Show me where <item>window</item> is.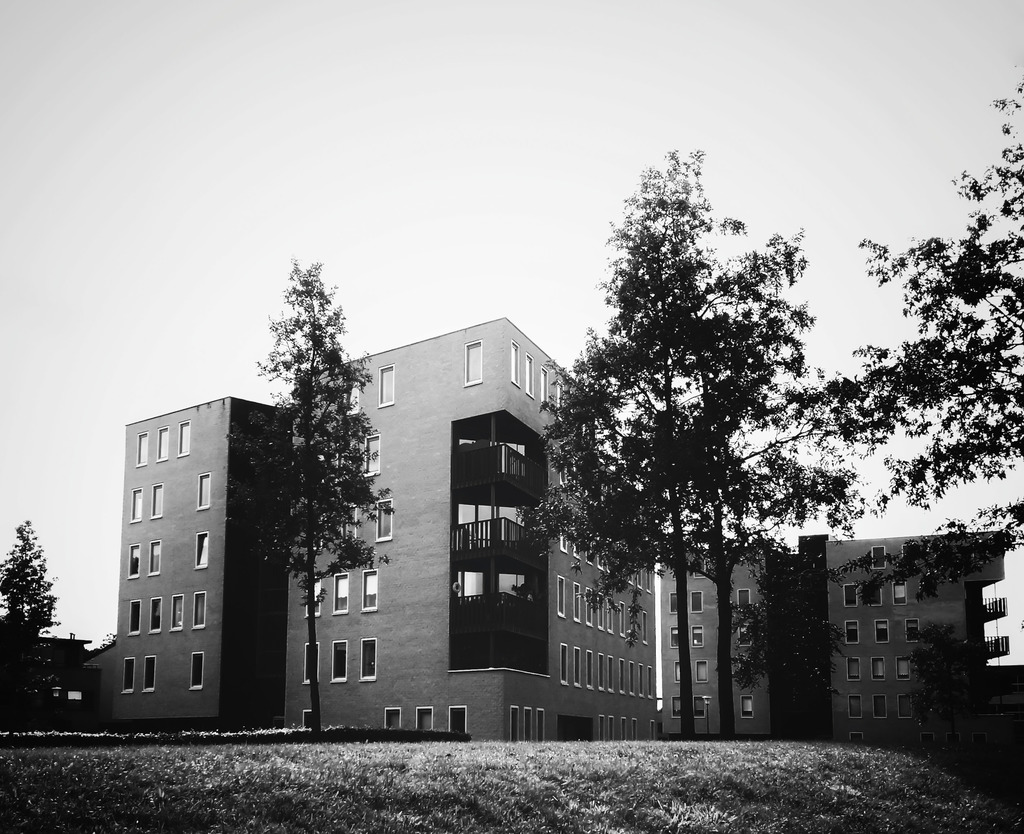
<item>window</item> is at {"x1": 145, "y1": 655, "x2": 158, "y2": 697}.
